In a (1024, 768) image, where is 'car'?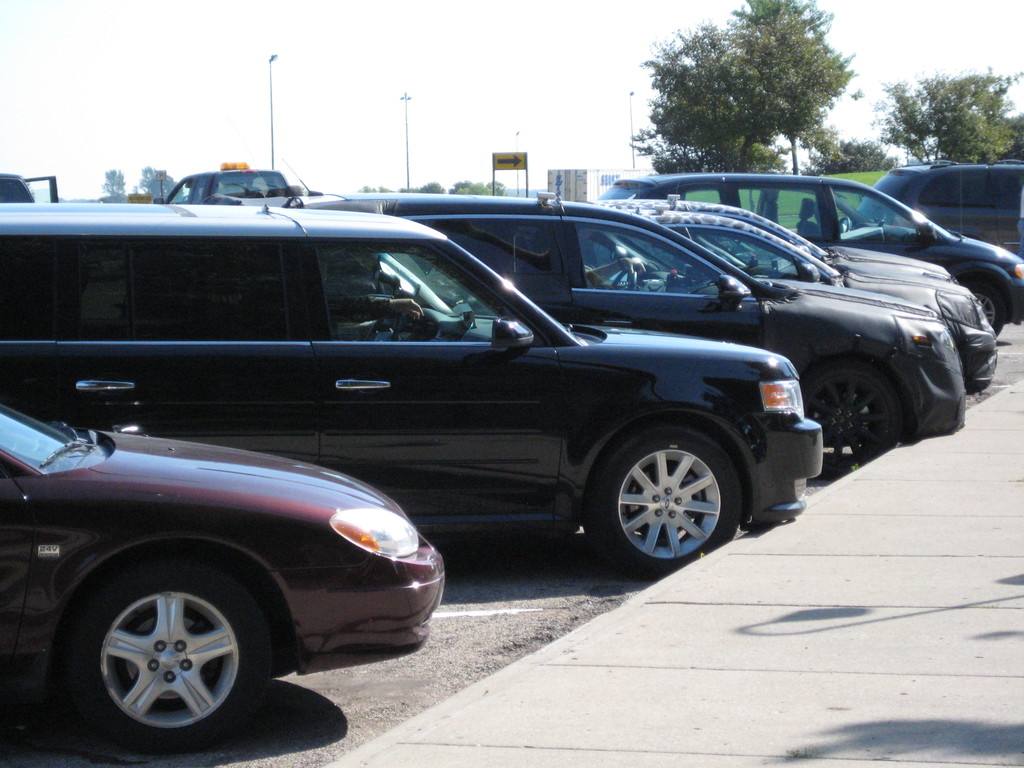
(x1=592, y1=192, x2=952, y2=287).
